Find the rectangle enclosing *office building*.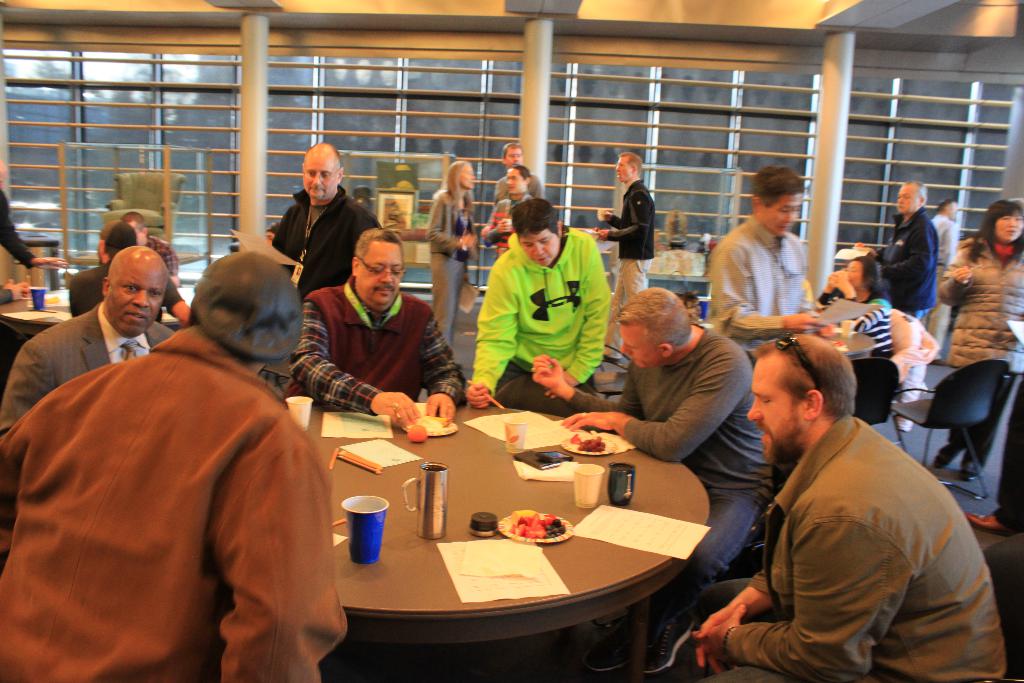
bbox(64, 19, 964, 682).
